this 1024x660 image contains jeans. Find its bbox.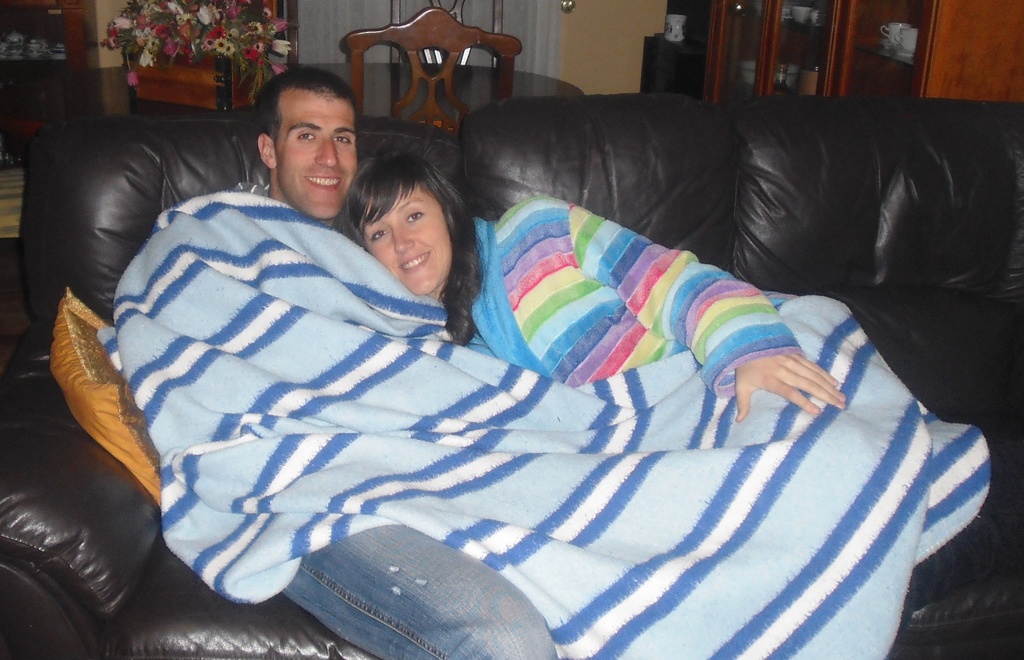
crop(286, 526, 560, 659).
